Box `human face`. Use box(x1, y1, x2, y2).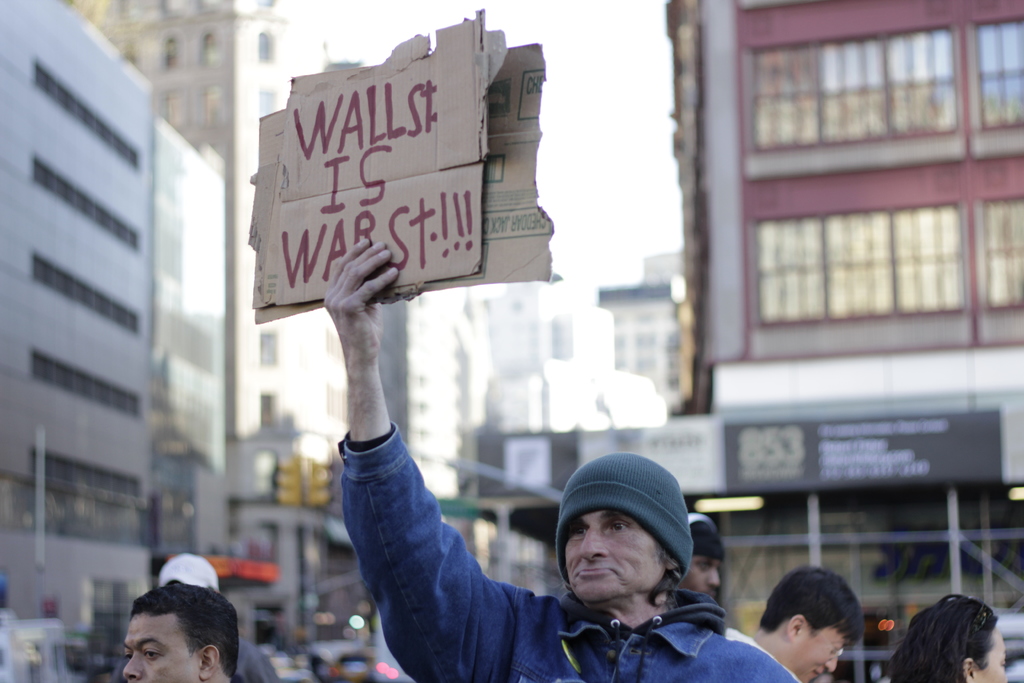
box(565, 509, 661, 604).
